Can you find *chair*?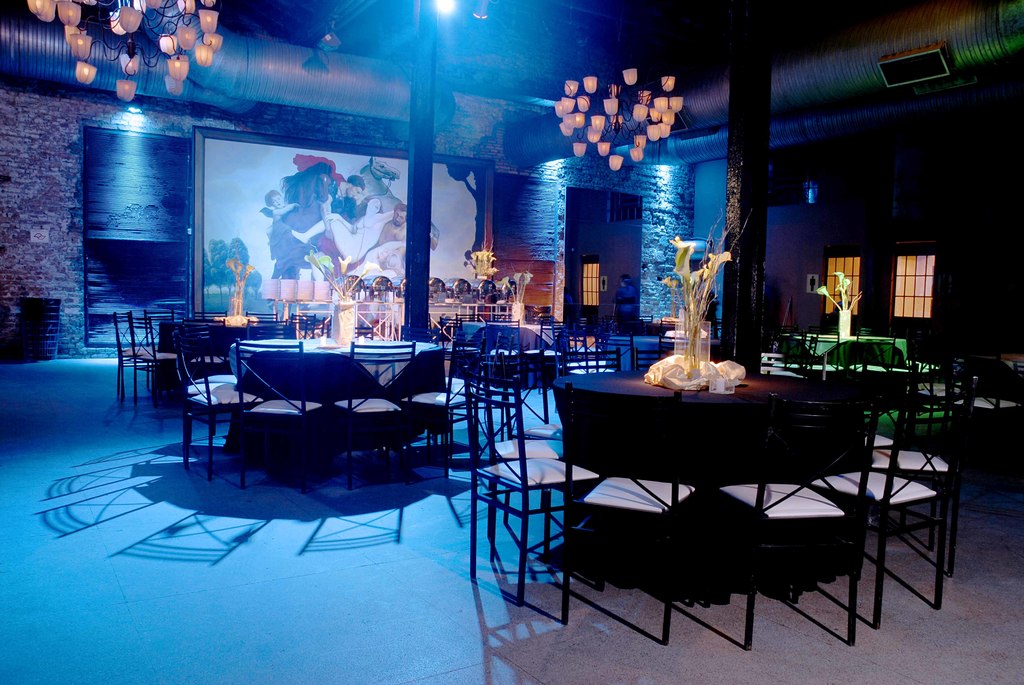
Yes, bounding box: crop(835, 361, 973, 579).
